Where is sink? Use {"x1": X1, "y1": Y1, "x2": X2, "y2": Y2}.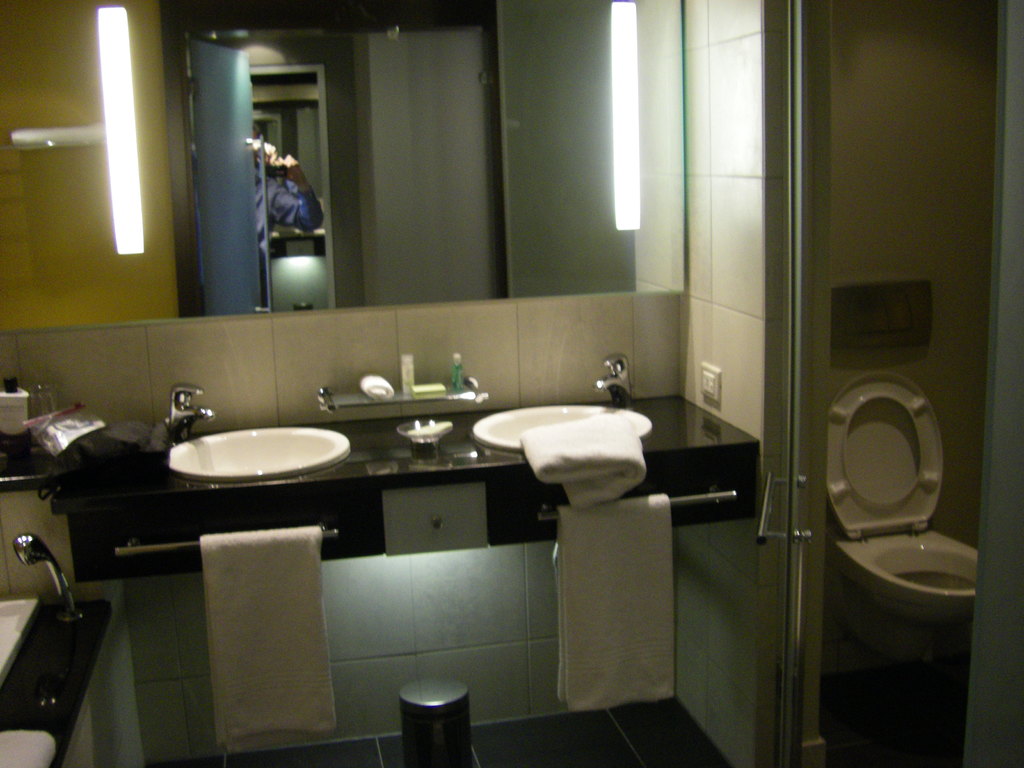
{"x1": 468, "y1": 361, "x2": 654, "y2": 448}.
